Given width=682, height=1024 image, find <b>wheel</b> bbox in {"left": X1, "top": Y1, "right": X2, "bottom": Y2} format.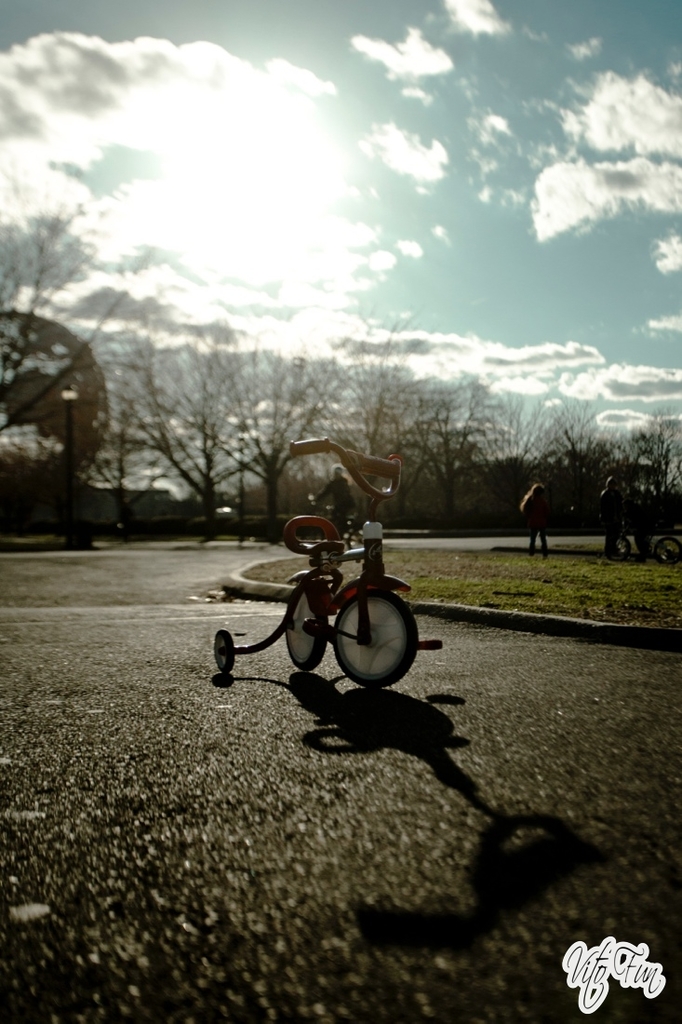
{"left": 330, "top": 591, "right": 414, "bottom": 678}.
